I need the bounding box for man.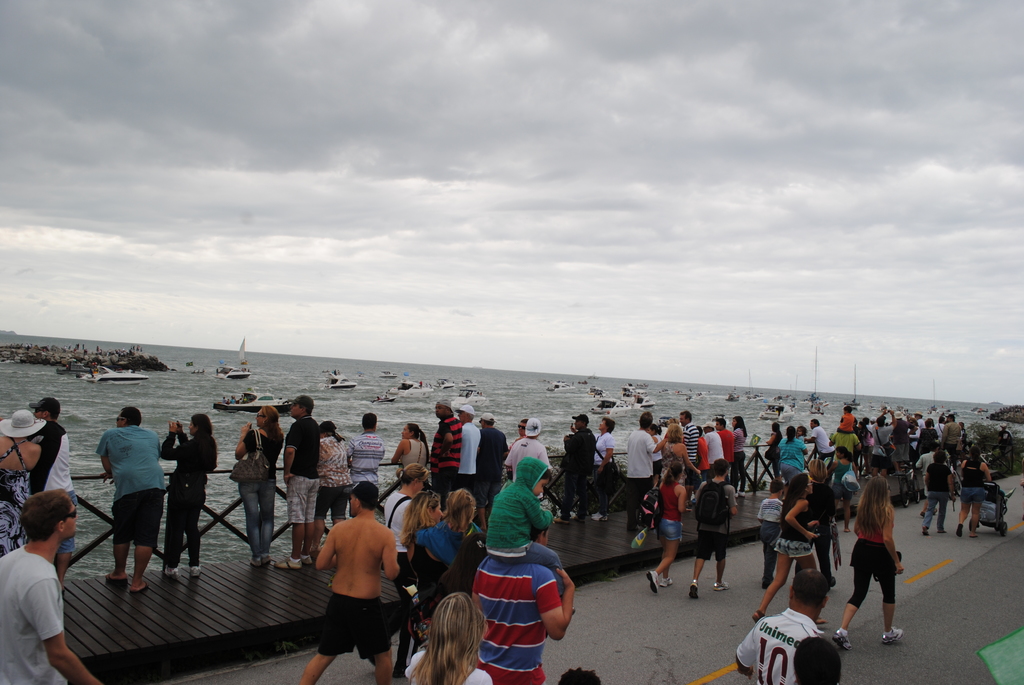
Here it is: rect(280, 396, 324, 574).
